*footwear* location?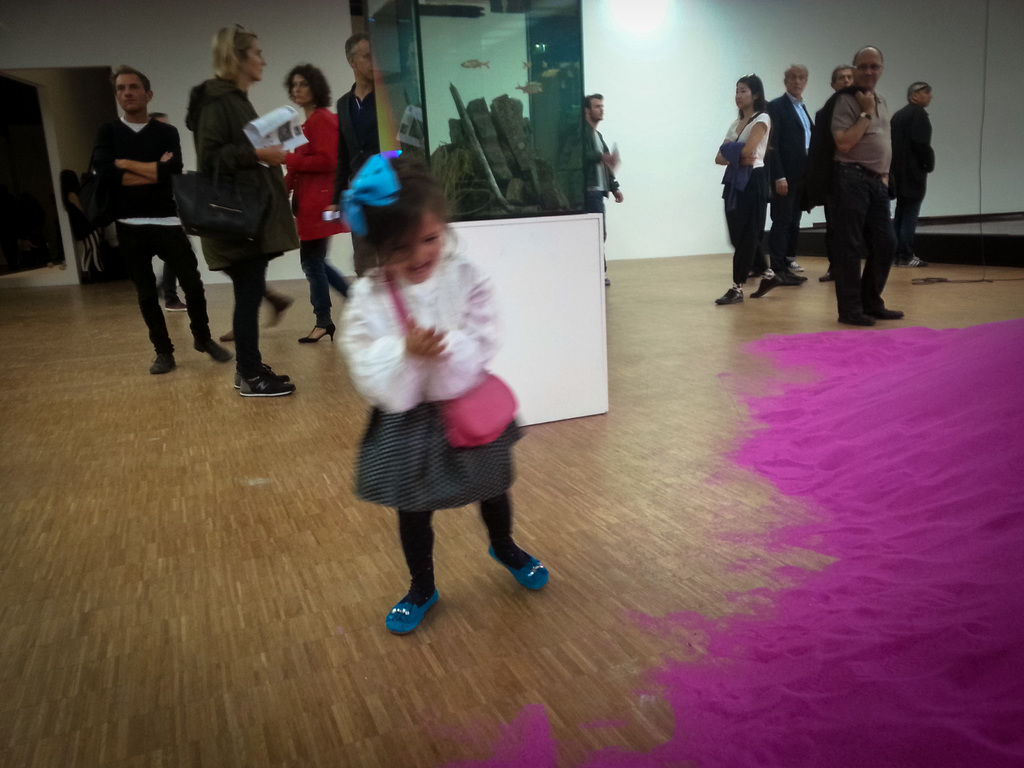
(x1=484, y1=543, x2=547, y2=593)
